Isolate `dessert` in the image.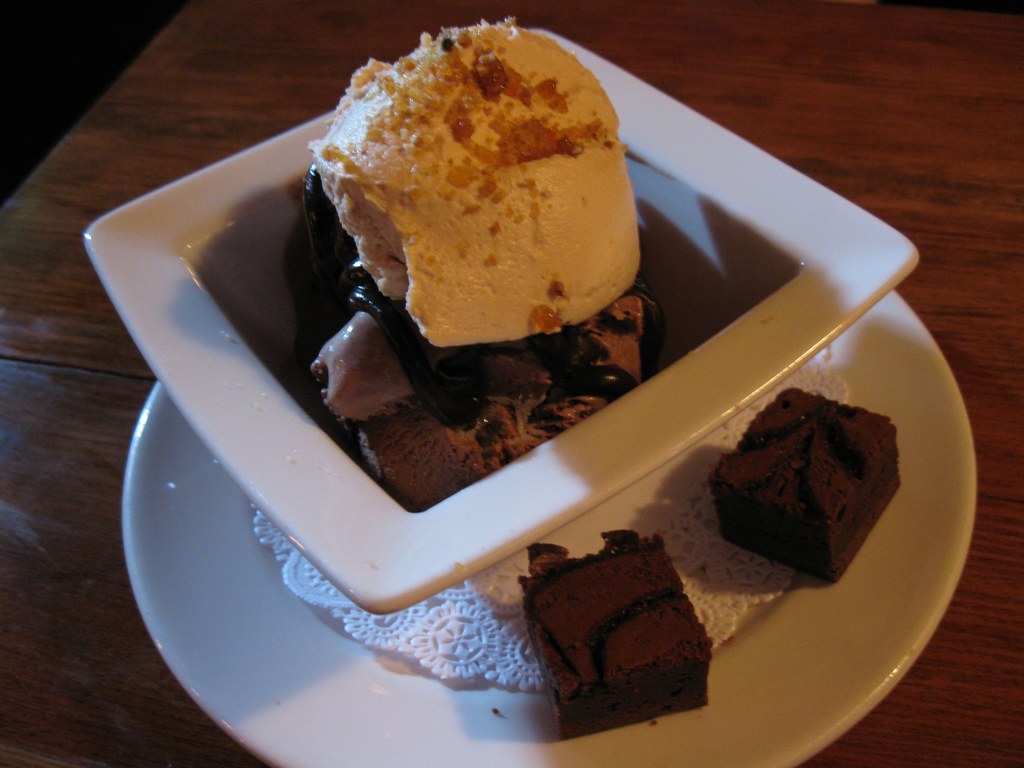
Isolated region: [x1=711, y1=383, x2=905, y2=585].
